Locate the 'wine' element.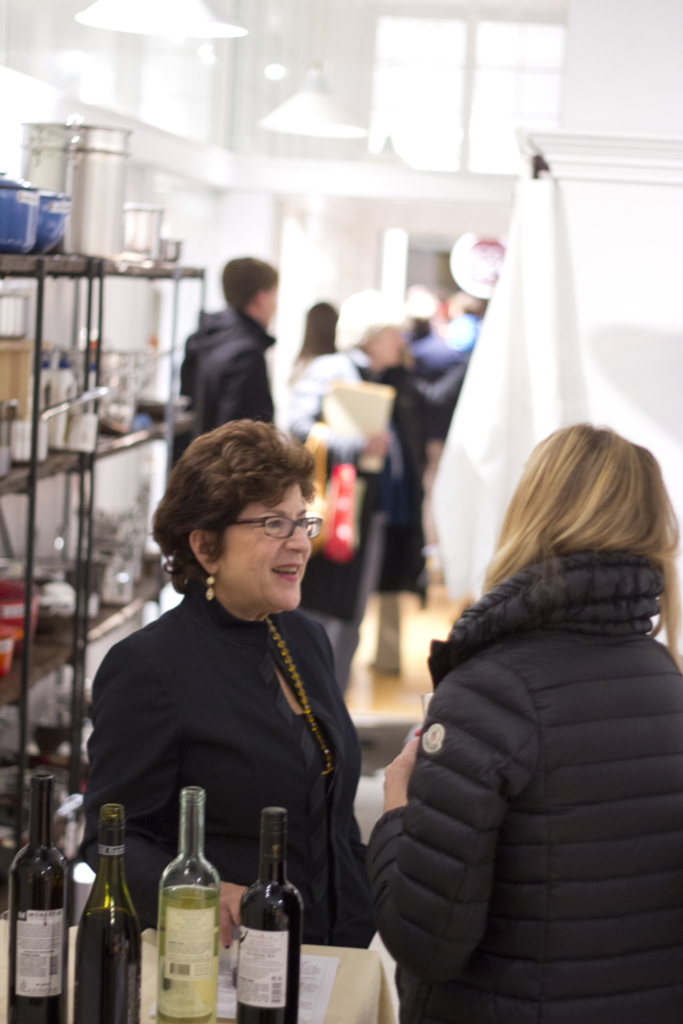
Element bbox: [7,775,73,1023].
